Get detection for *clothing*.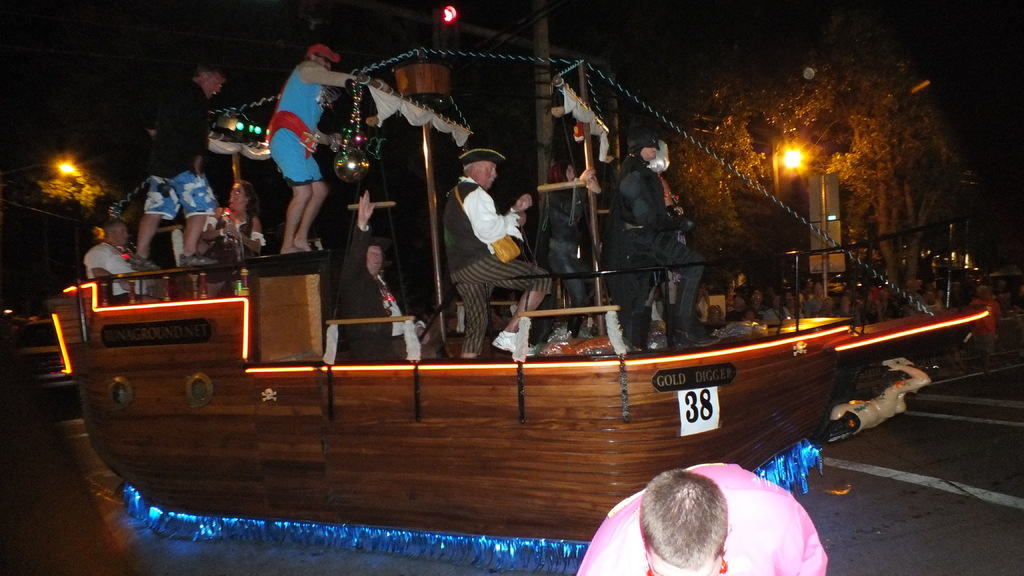
Detection: BBox(264, 62, 322, 184).
